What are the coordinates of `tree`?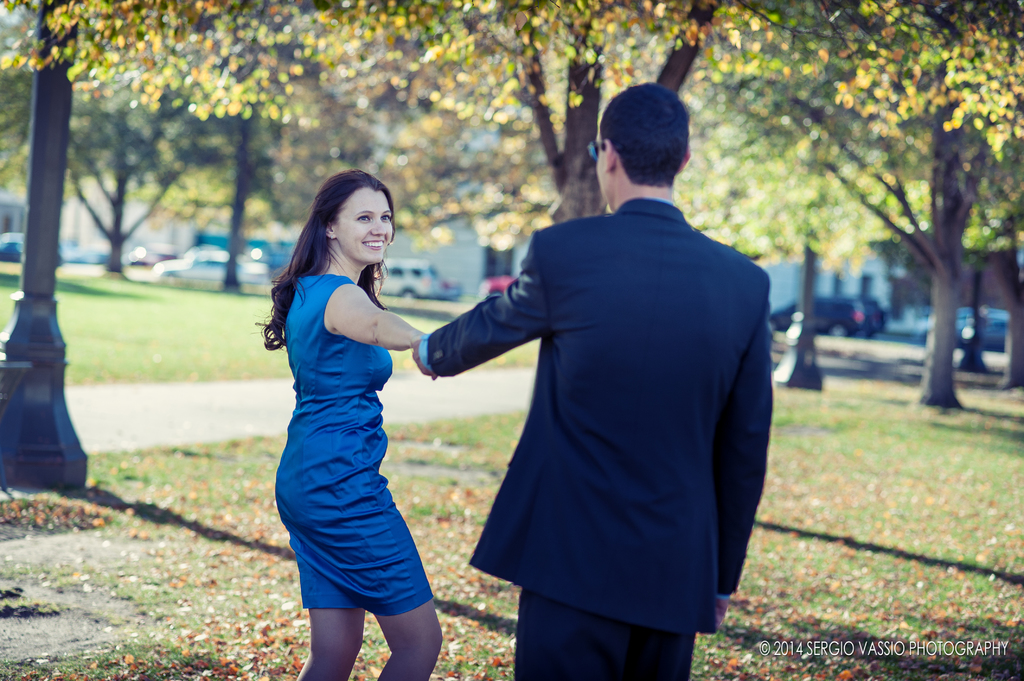
box(732, 51, 1004, 380).
